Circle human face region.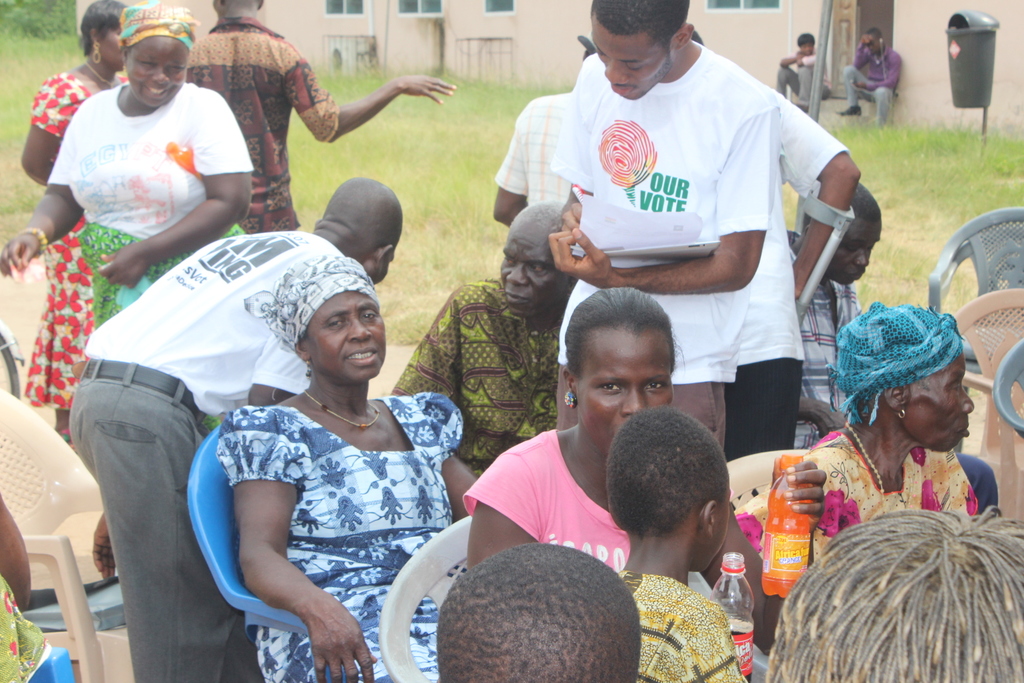
Region: (left=499, top=220, right=573, bottom=311).
